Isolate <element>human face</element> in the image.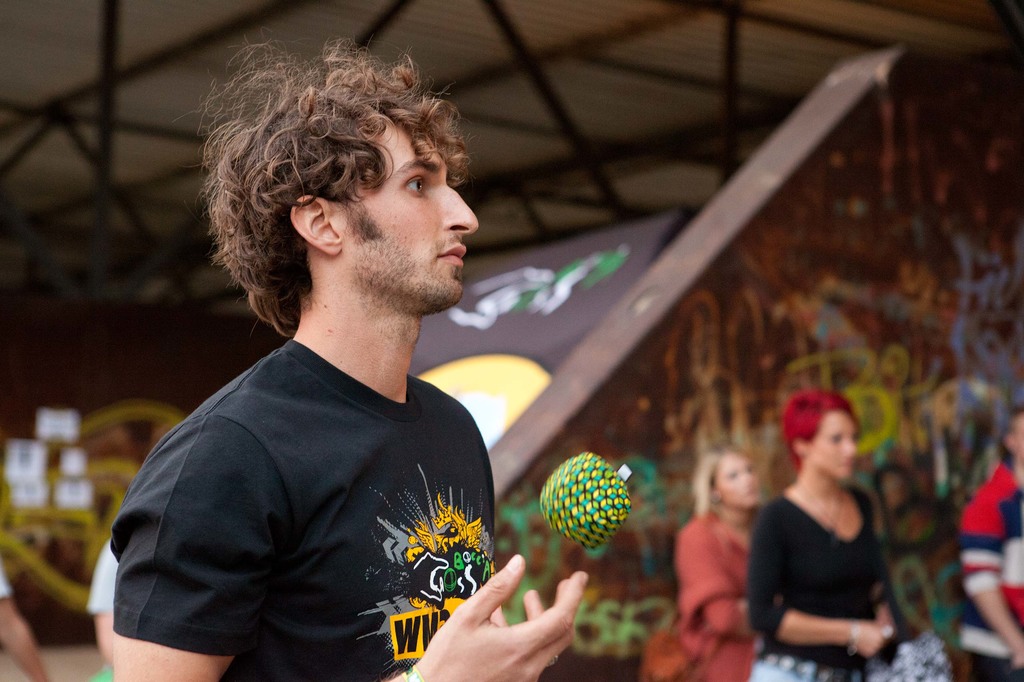
Isolated region: BBox(722, 448, 756, 509).
